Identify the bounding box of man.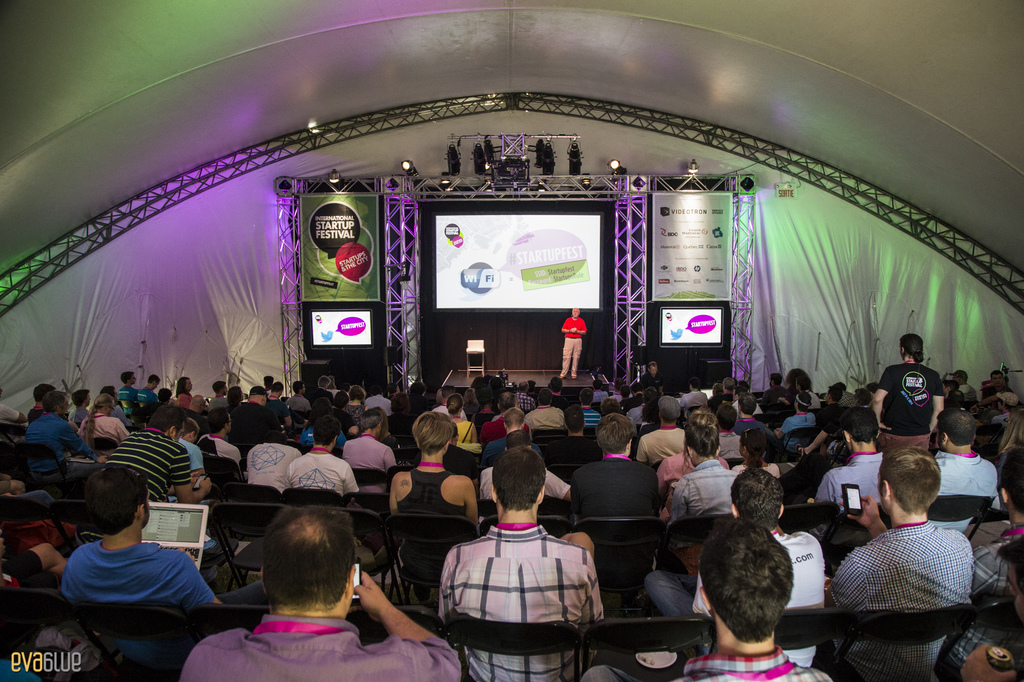
bbox(668, 517, 833, 681).
